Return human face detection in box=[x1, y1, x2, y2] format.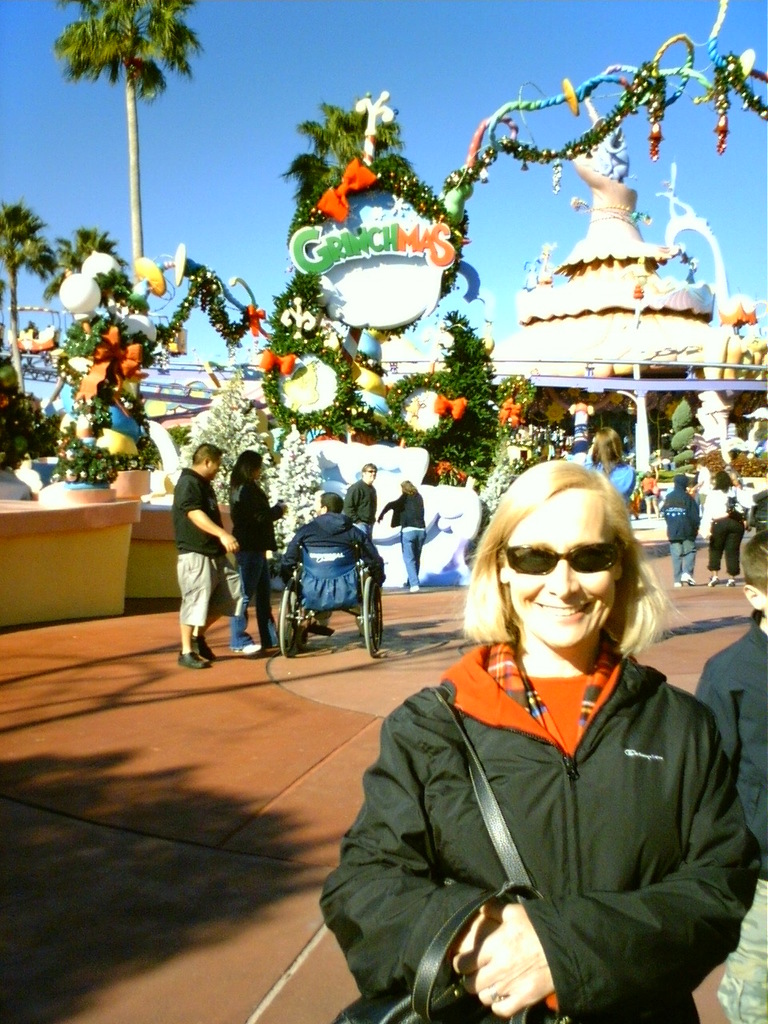
box=[507, 489, 614, 644].
